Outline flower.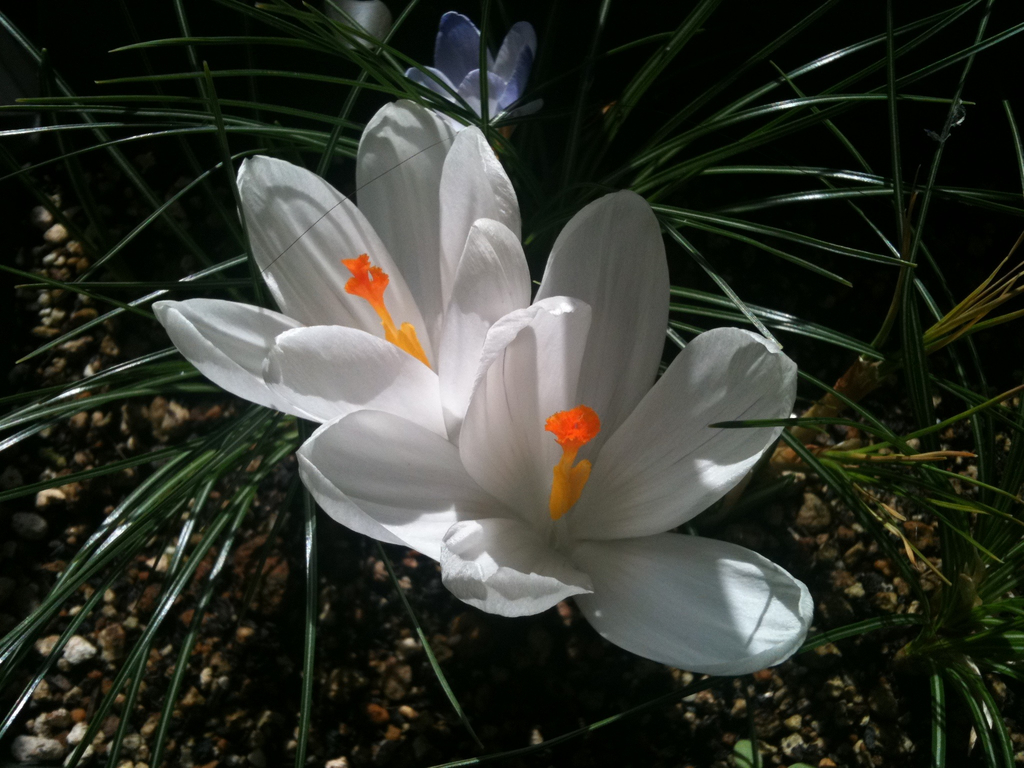
Outline: <bbox>405, 10, 540, 126</bbox>.
